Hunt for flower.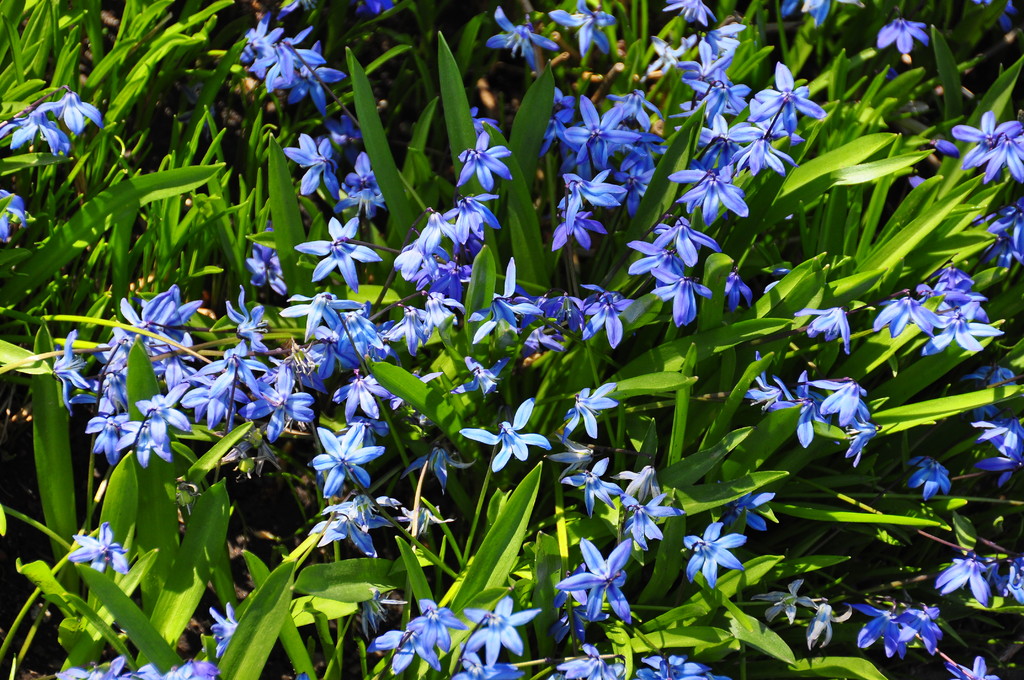
Hunted down at <bbox>47, 654, 217, 679</bbox>.
